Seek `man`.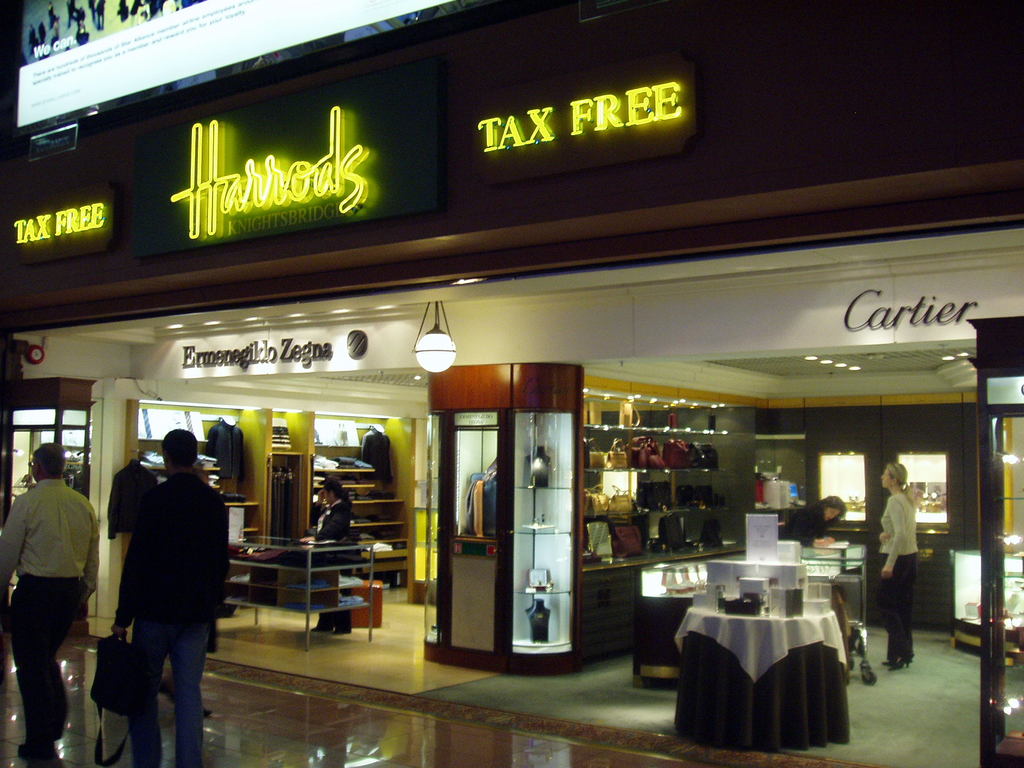
(97, 430, 224, 747).
